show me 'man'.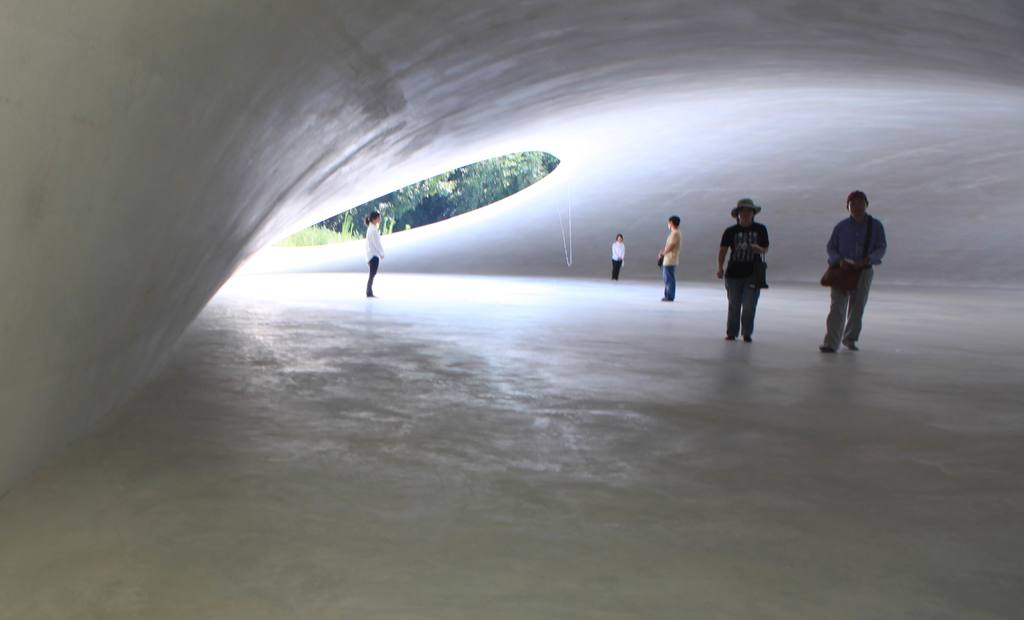
'man' is here: bbox=(815, 186, 888, 345).
